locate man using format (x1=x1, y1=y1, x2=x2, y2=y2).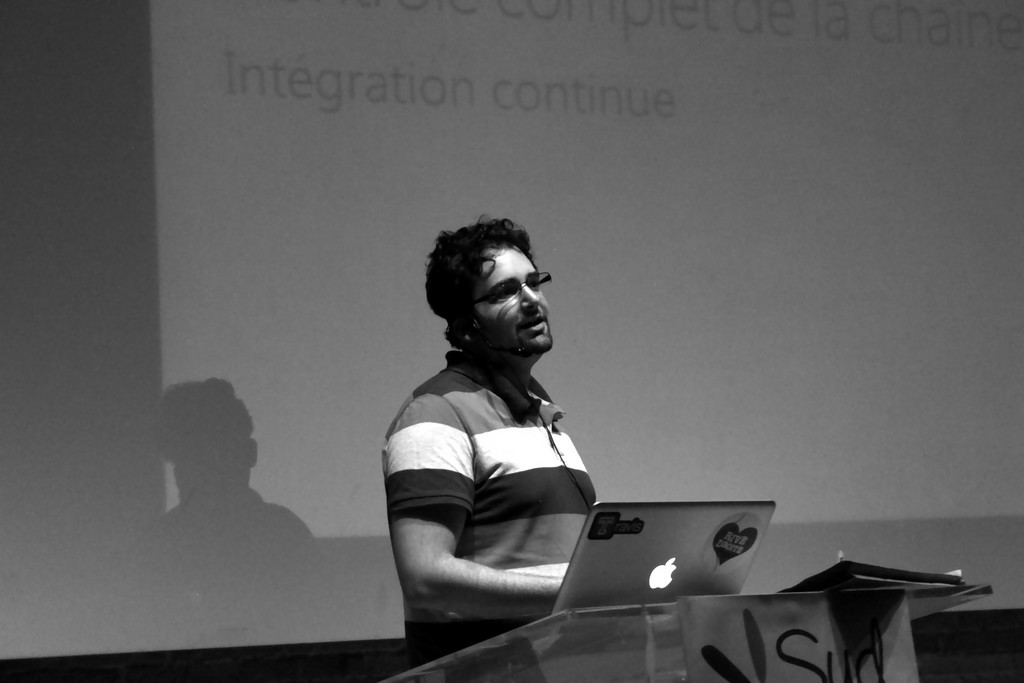
(x1=358, y1=220, x2=667, y2=641).
